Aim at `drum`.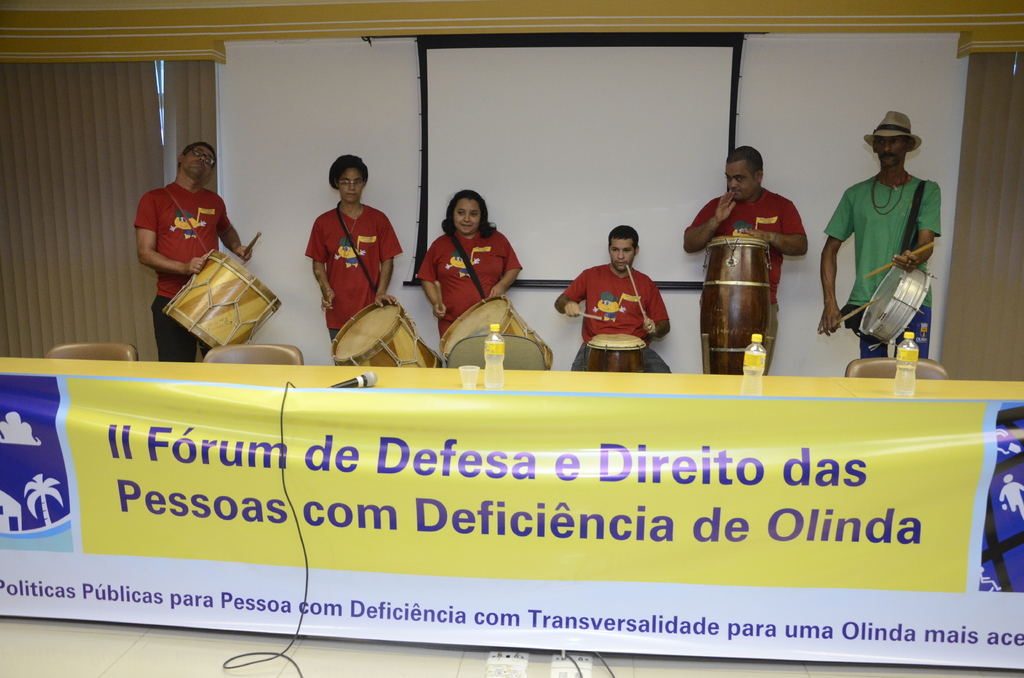
Aimed at x1=159 y1=239 x2=292 y2=346.
